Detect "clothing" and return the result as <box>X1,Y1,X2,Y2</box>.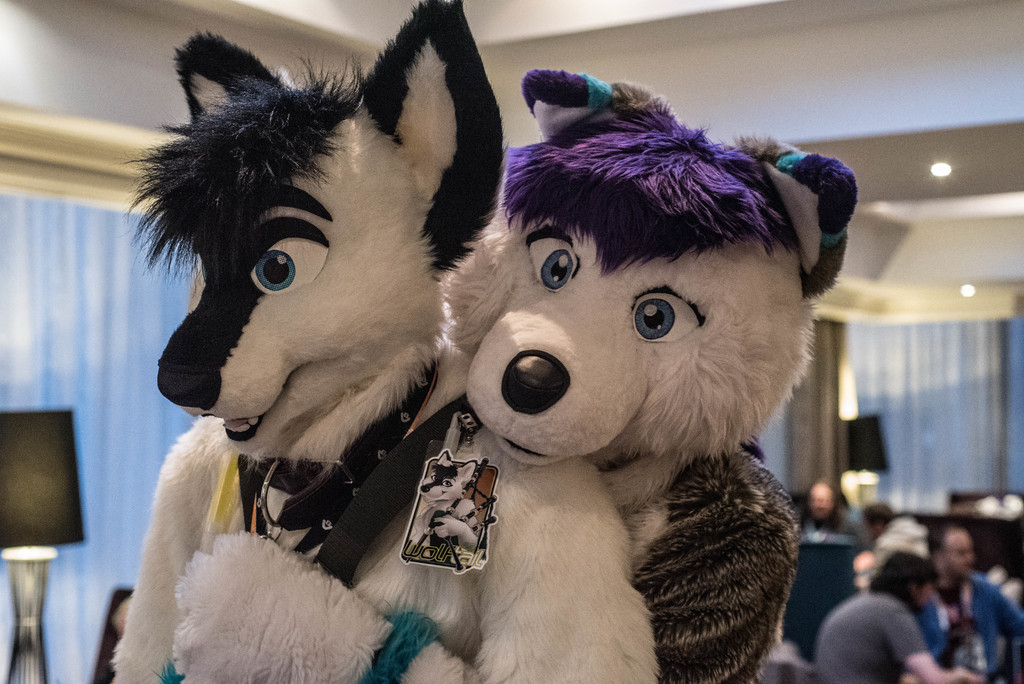
<box>913,569,1023,683</box>.
